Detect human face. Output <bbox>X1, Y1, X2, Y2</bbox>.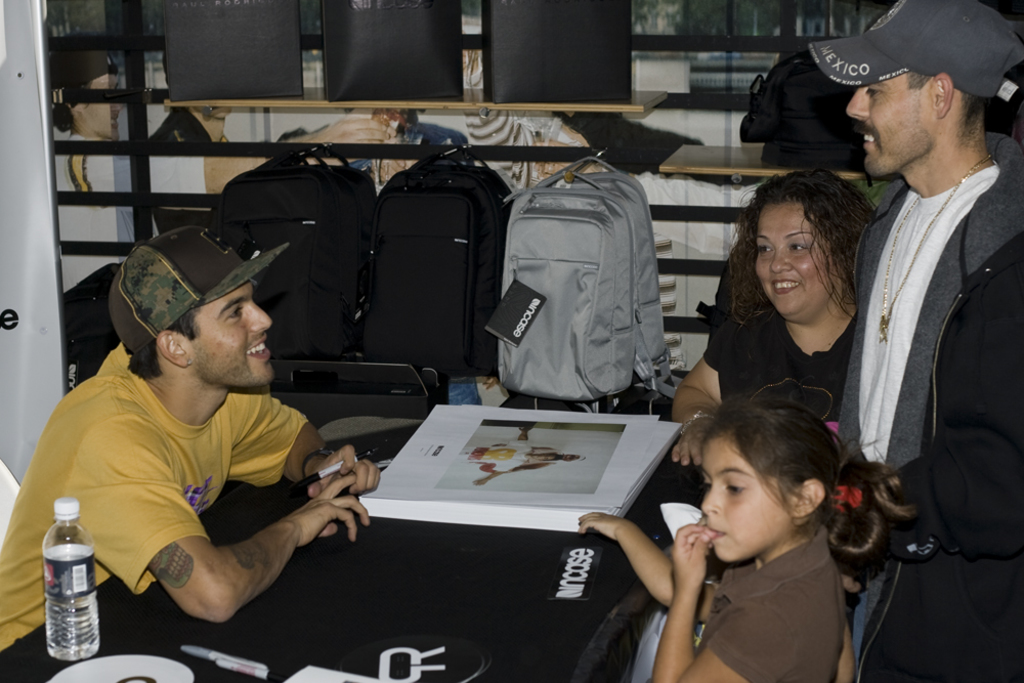
<bbox>846, 57, 943, 177</bbox>.
